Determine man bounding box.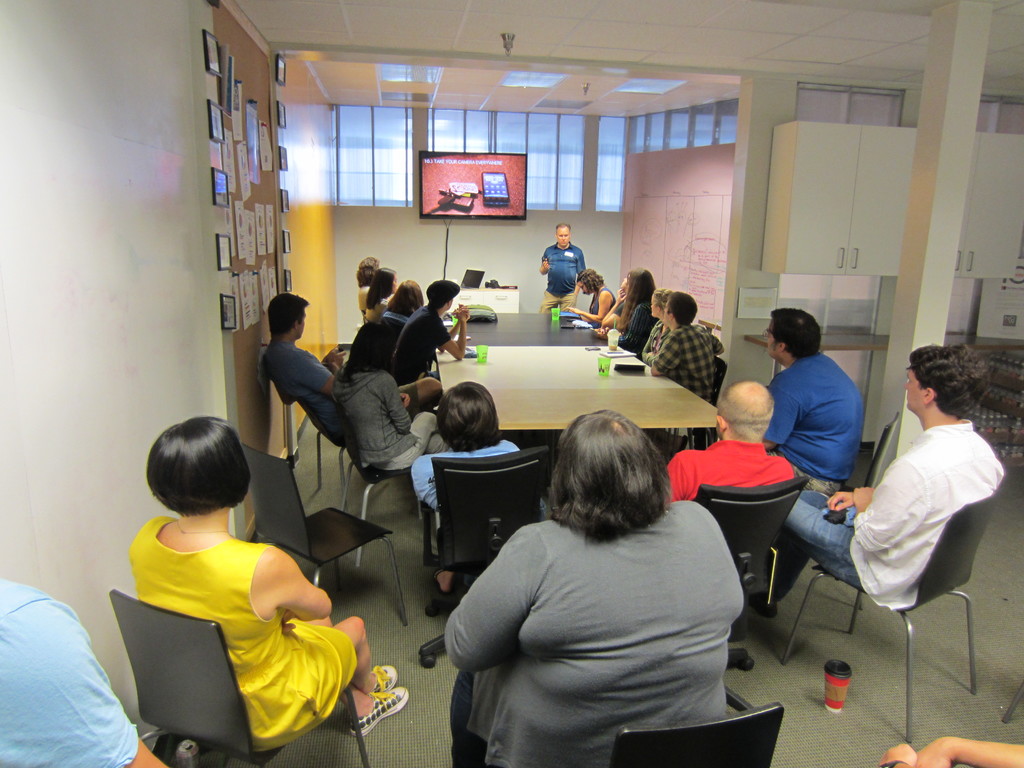
Determined: <box>765,340,1008,613</box>.
